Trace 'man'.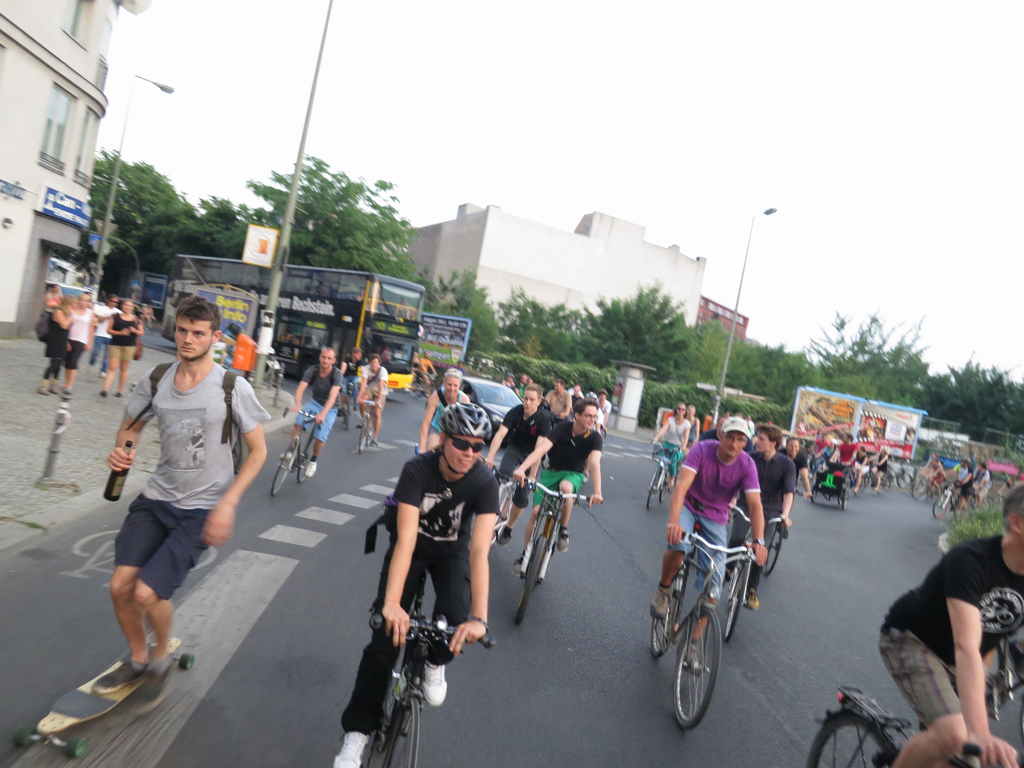
Traced to (left=879, top=488, right=1023, bottom=767).
